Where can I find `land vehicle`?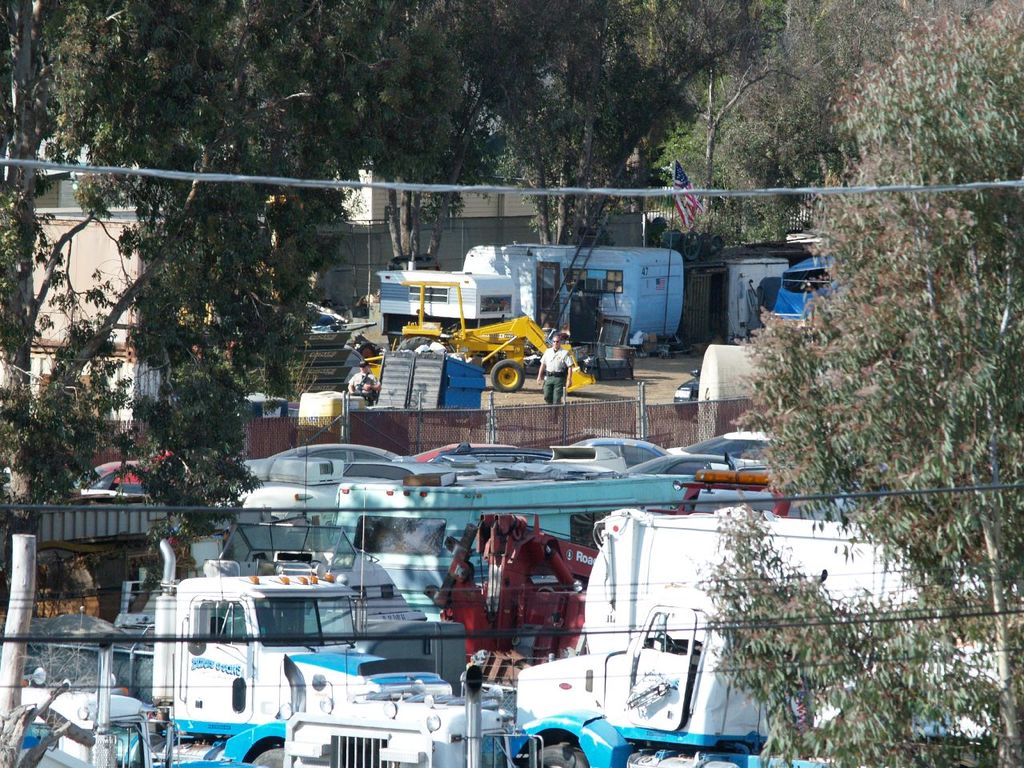
You can find it at rect(666, 432, 774, 468).
